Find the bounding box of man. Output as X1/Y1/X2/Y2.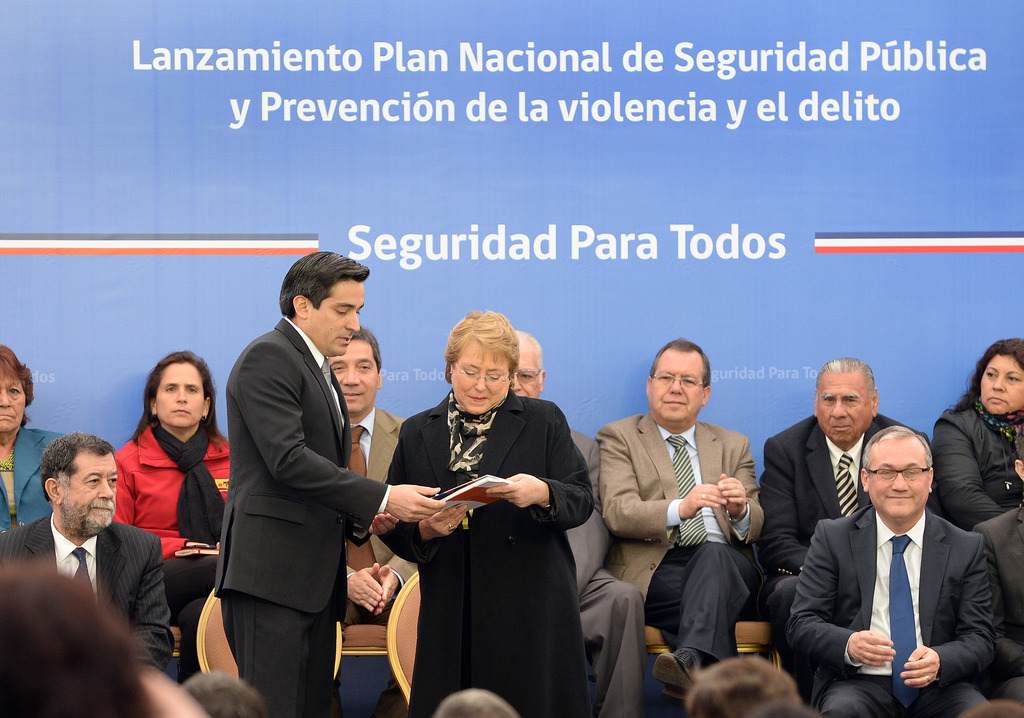
596/315/760/717.
